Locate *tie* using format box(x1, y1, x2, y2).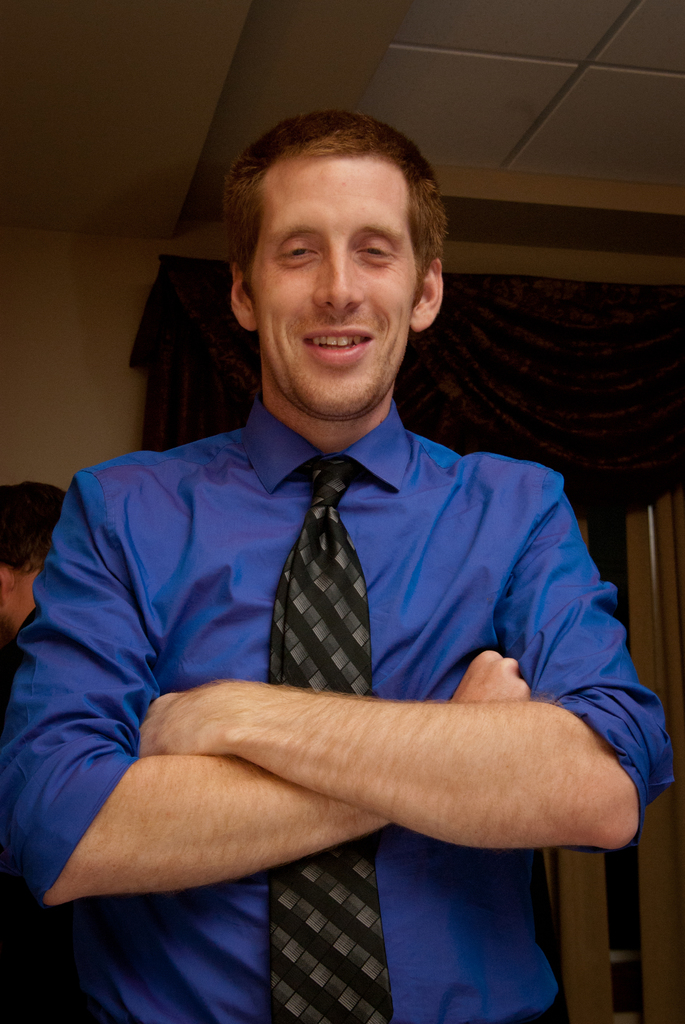
box(262, 451, 381, 1023).
